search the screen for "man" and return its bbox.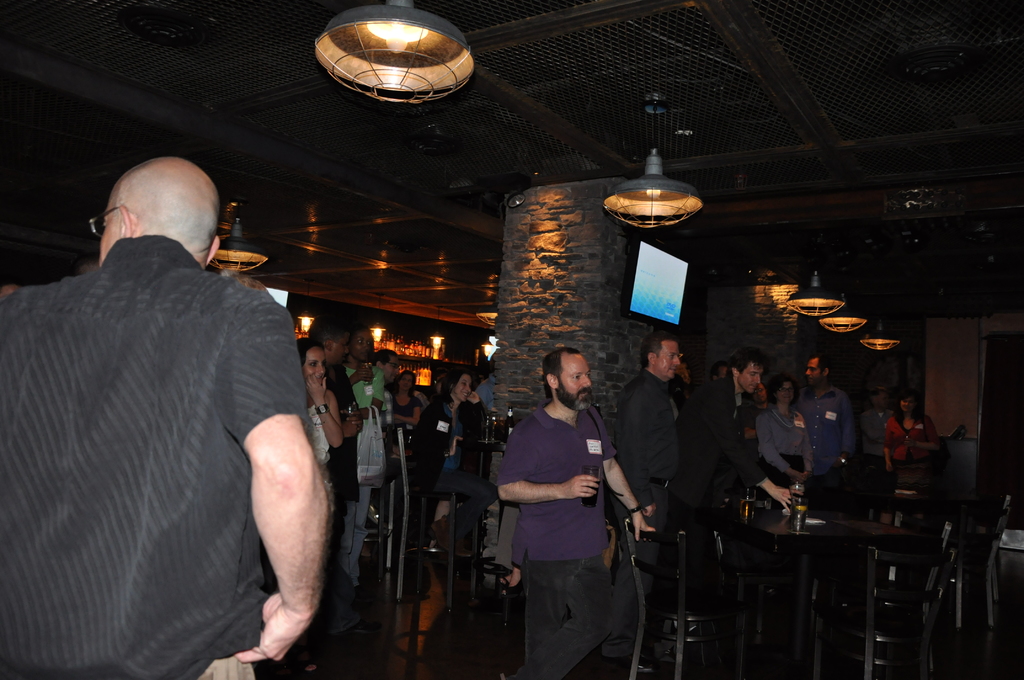
Found: (374, 350, 402, 432).
